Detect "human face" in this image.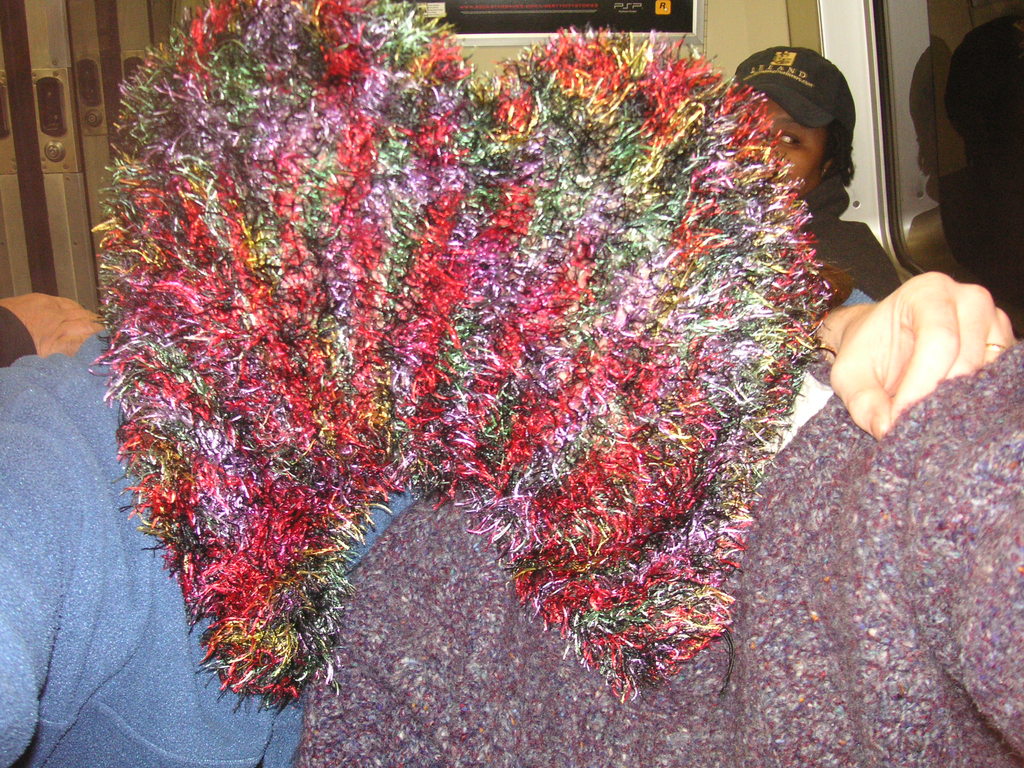
Detection: (x1=765, y1=100, x2=831, y2=197).
